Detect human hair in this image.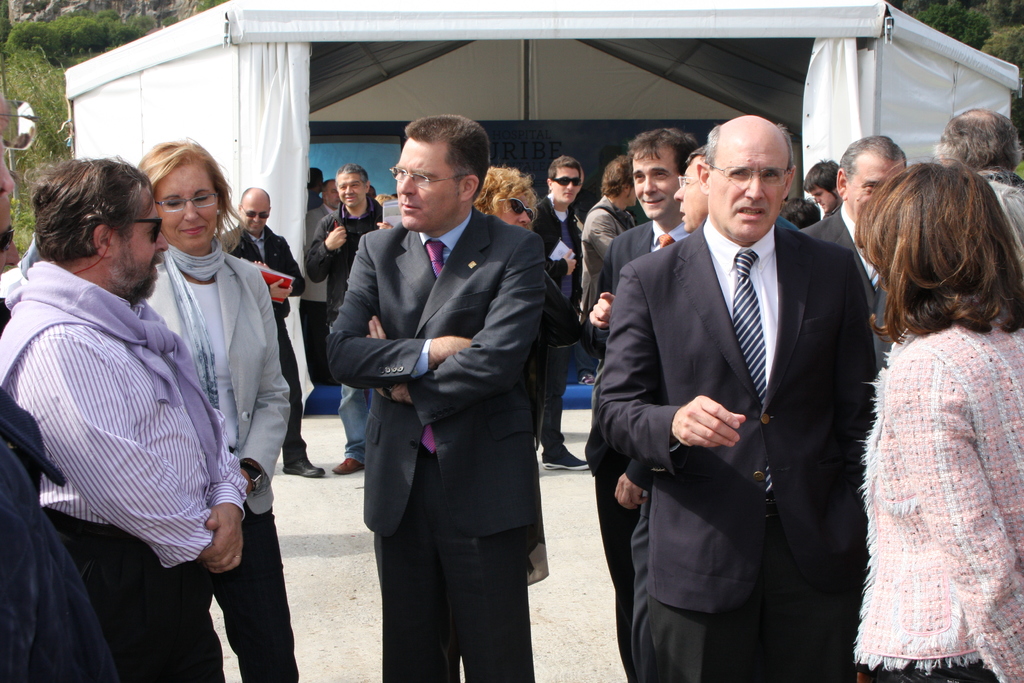
Detection: x1=799, y1=156, x2=841, y2=194.
